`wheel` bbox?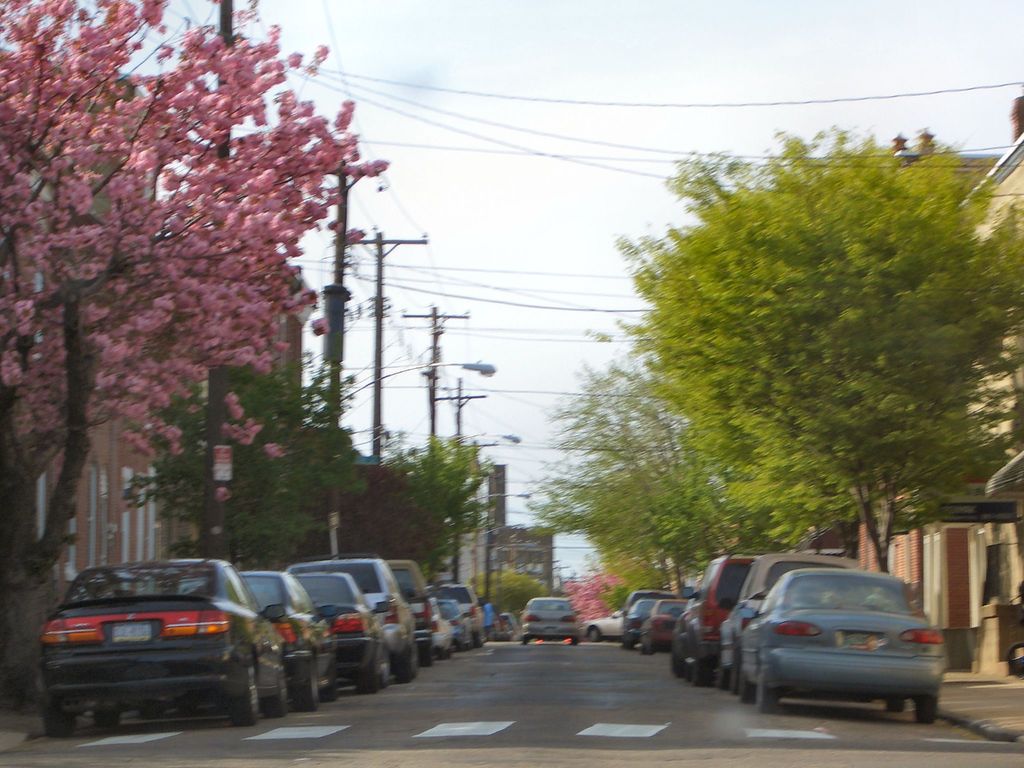
(888,700,907,716)
